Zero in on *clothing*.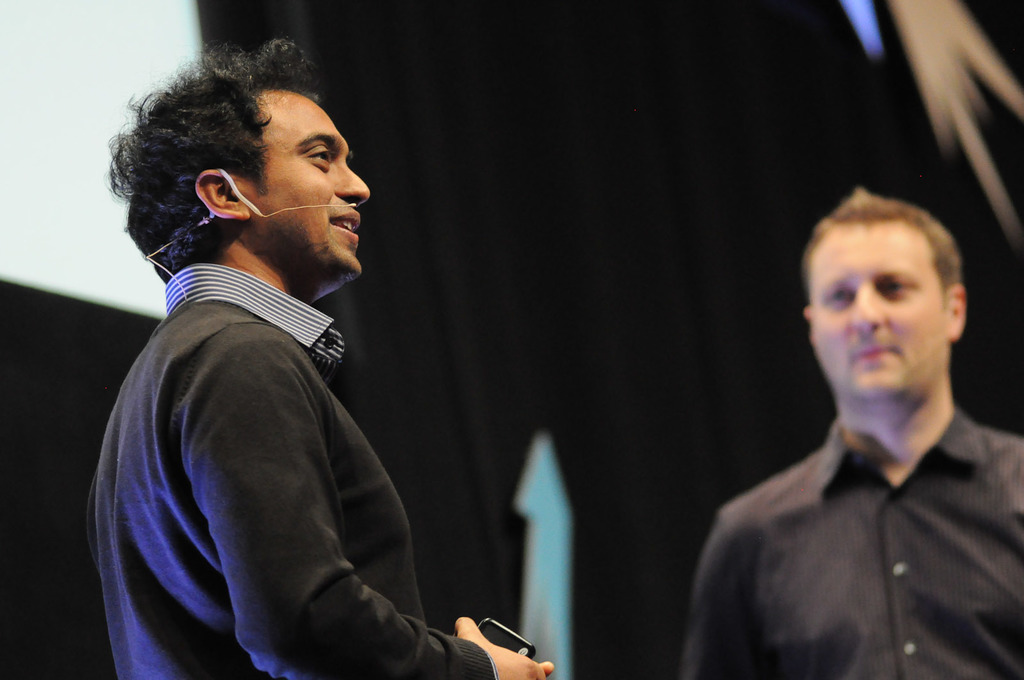
Zeroed in: Rect(682, 403, 1023, 679).
